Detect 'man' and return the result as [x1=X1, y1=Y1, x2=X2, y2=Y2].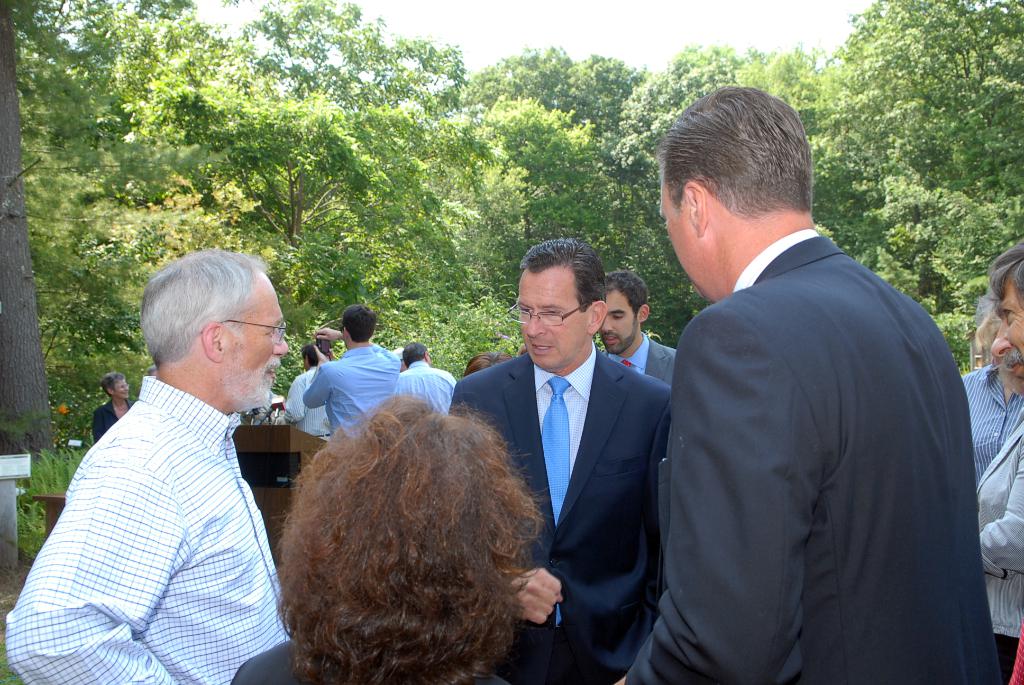
[x1=303, y1=308, x2=385, y2=437].
